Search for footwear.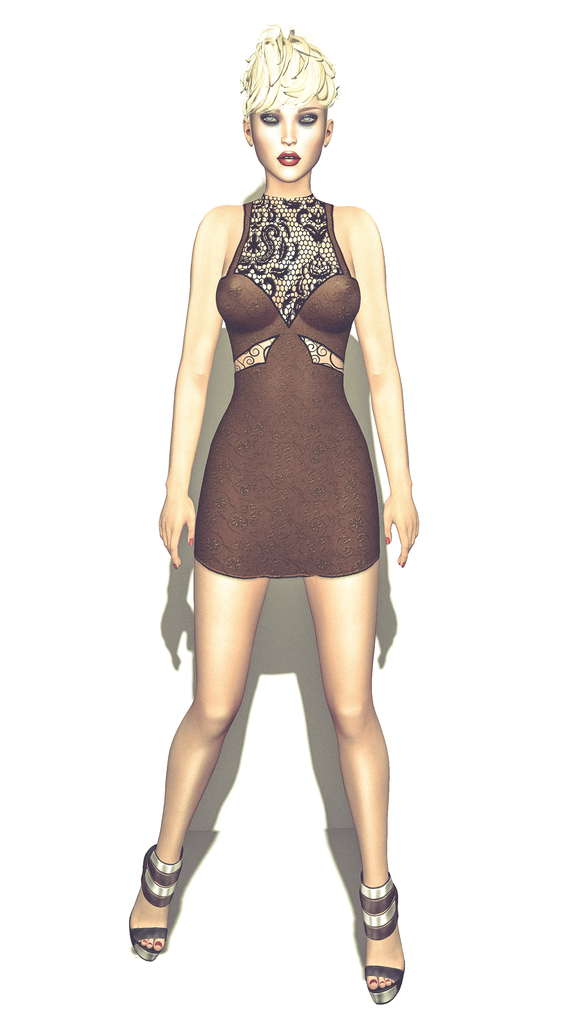
Found at [x1=360, y1=872, x2=407, y2=1008].
